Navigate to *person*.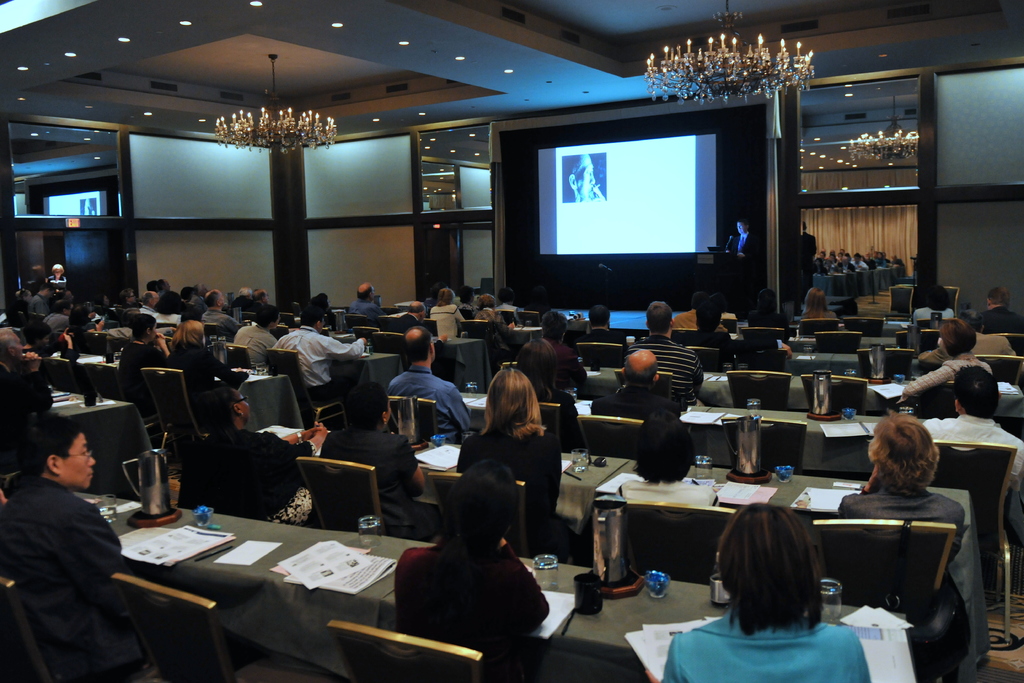
Navigation target: (246,289,272,315).
